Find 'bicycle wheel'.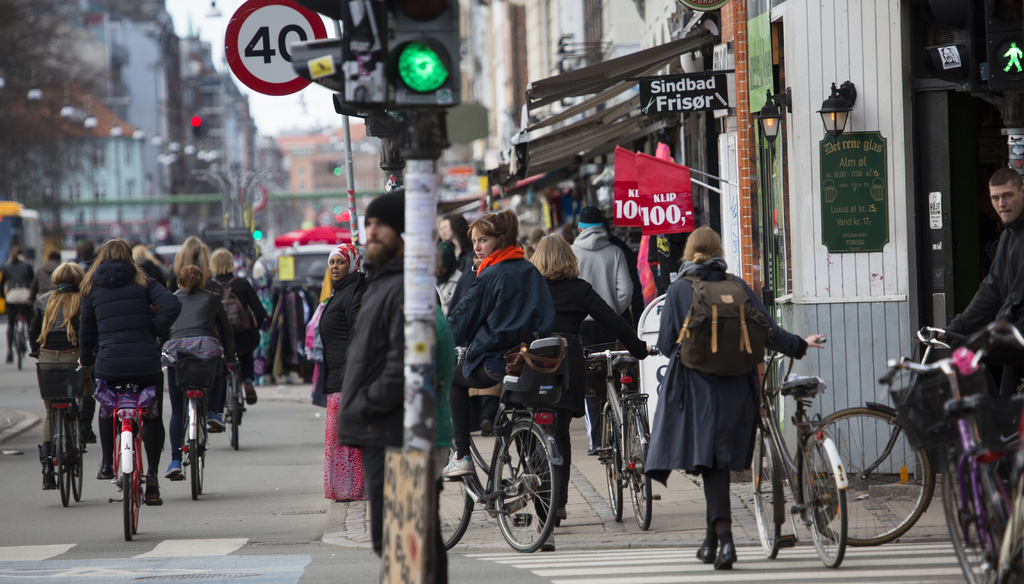
(left=186, top=407, right=207, bottom=495).
